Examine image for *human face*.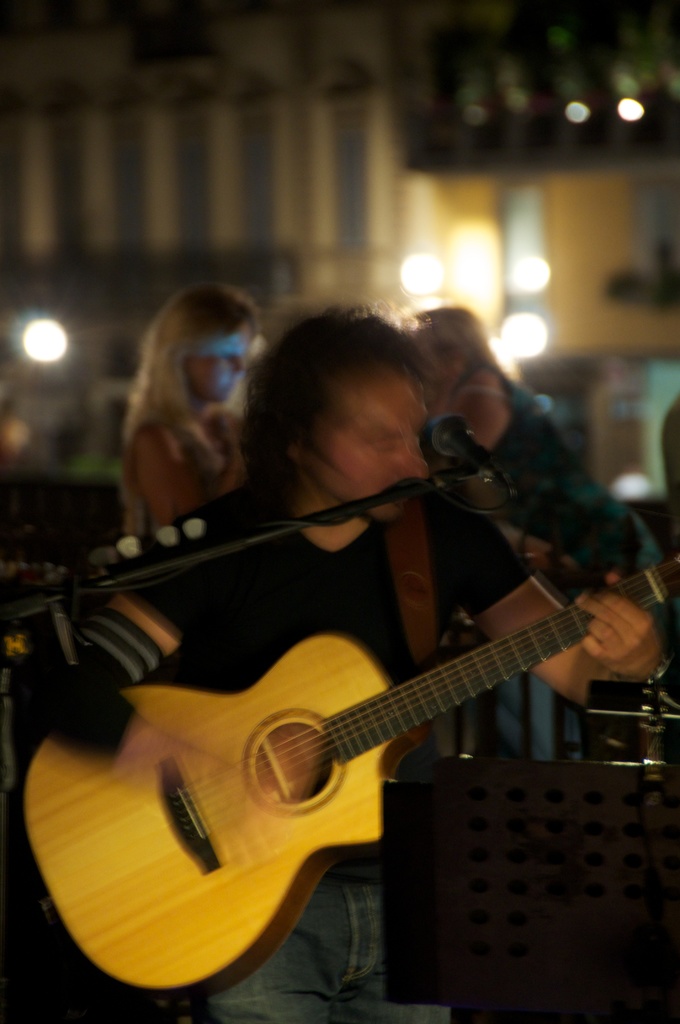
Examination result: (left=182, top=314, right=252, bottom=405).
